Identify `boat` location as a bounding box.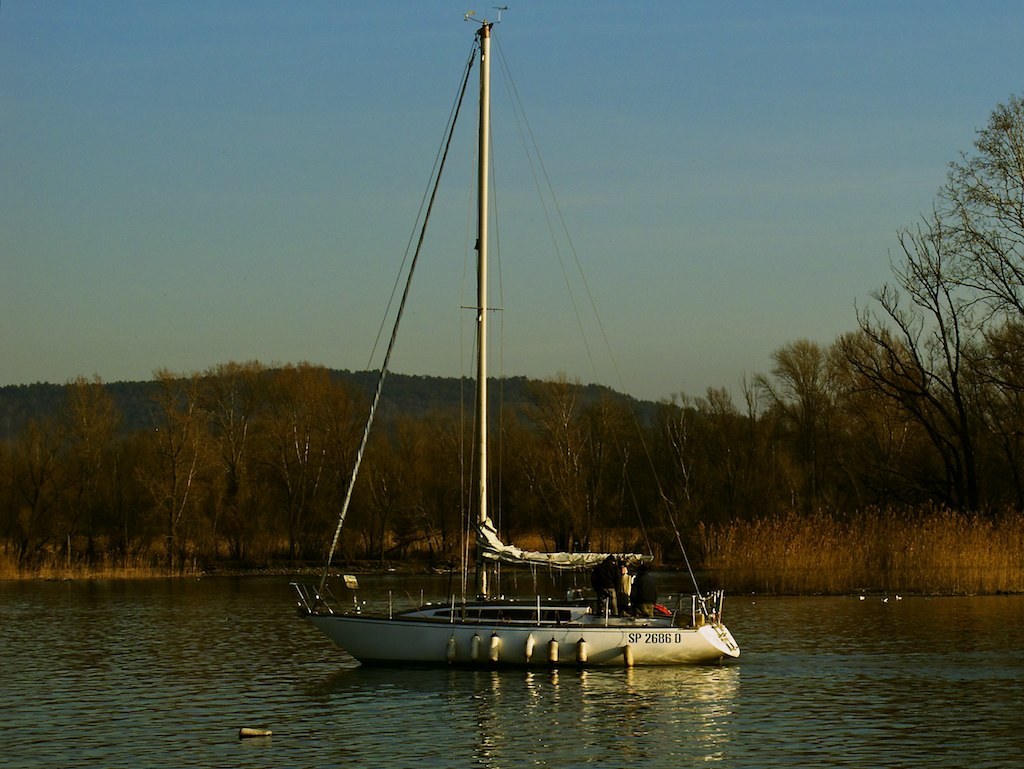
x1=288 y1=20 x2=761 y2=731.
